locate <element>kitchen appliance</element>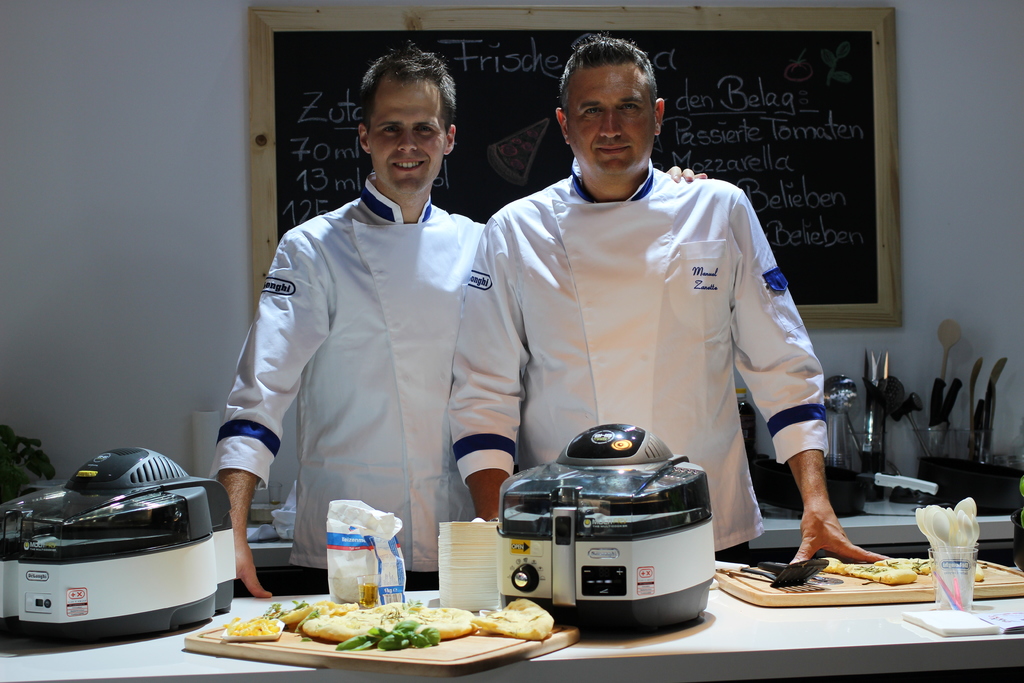
region(189, 623, 575, 678)
